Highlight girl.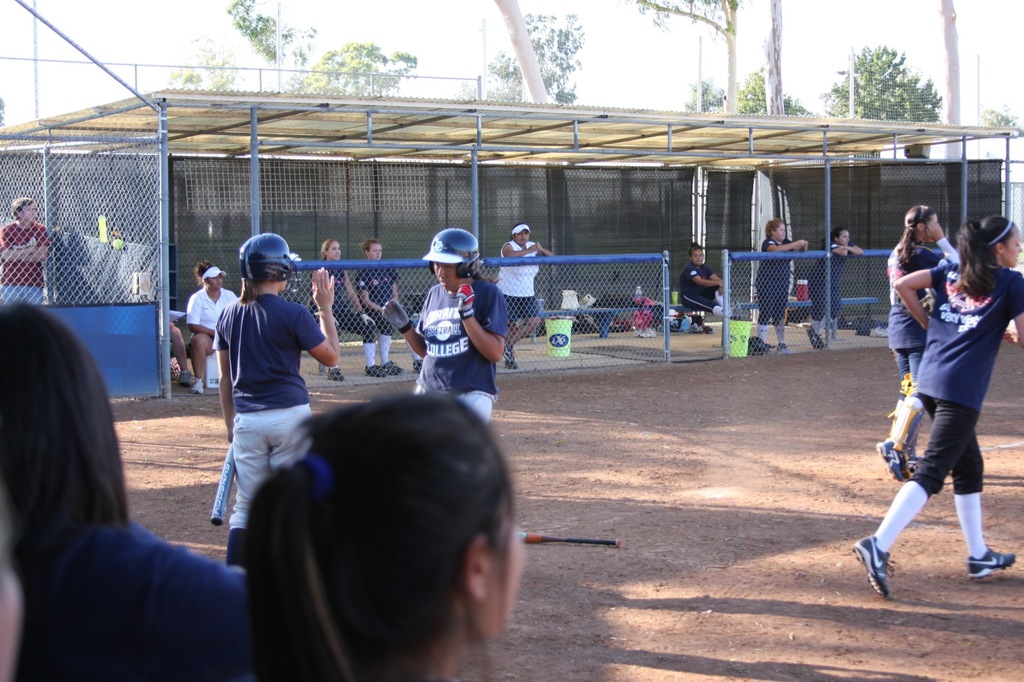
Highlighted region: box=[0, 297, 252, 679].
